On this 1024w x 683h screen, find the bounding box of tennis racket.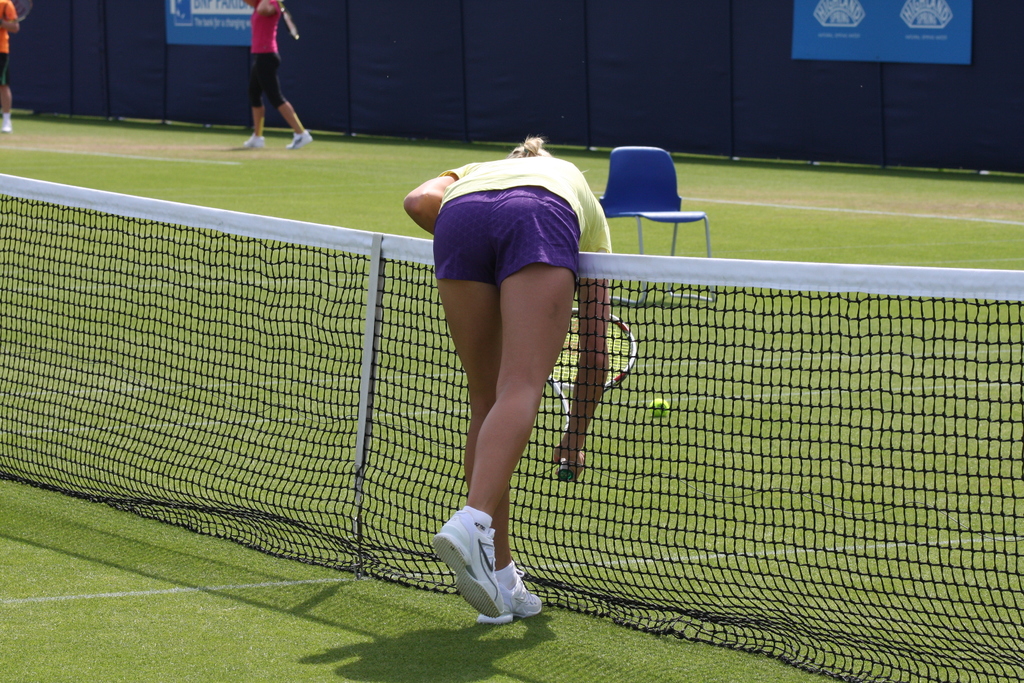
Bounding box: {"x1": 547, "y1": 307, "x2": 636, "y2": 479}.
